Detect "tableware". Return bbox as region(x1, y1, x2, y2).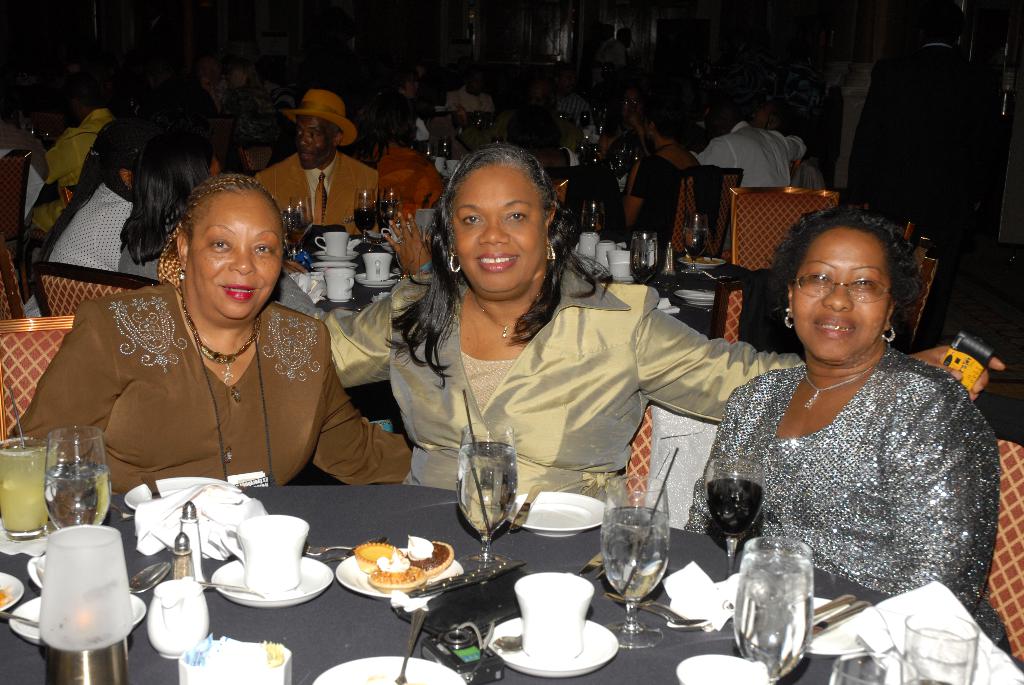
region(378, 220, 405, 253).
